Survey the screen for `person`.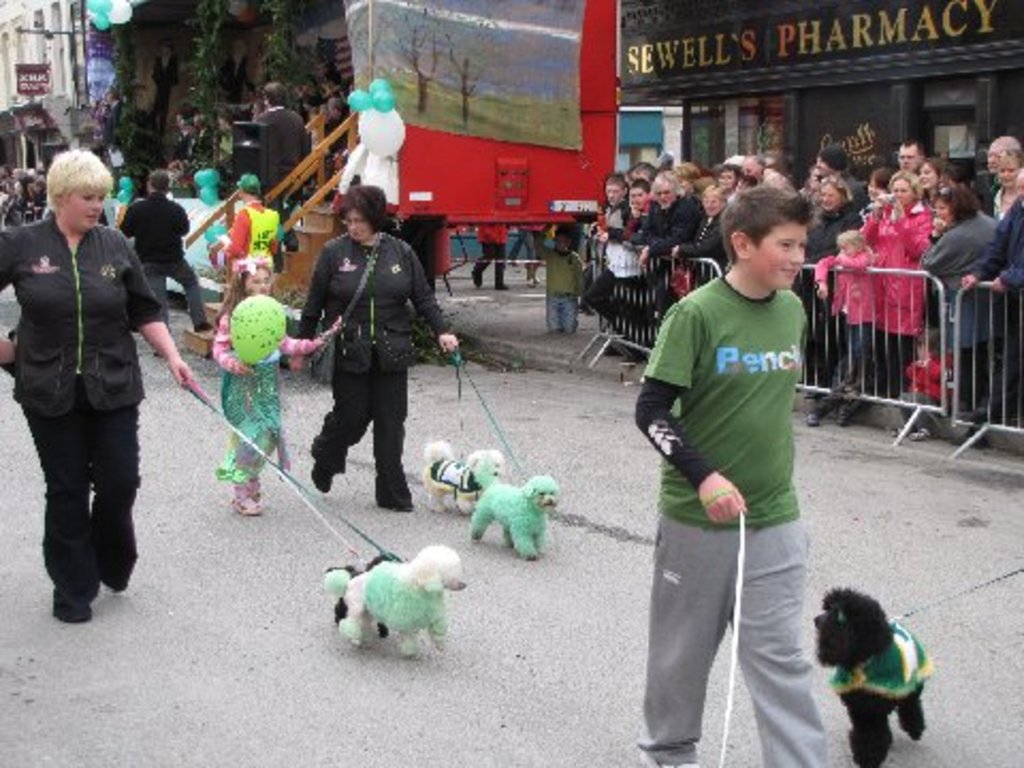
Survey found: {"x1": 220, "y1": 186, "x2": 284, "y2": 269}.
